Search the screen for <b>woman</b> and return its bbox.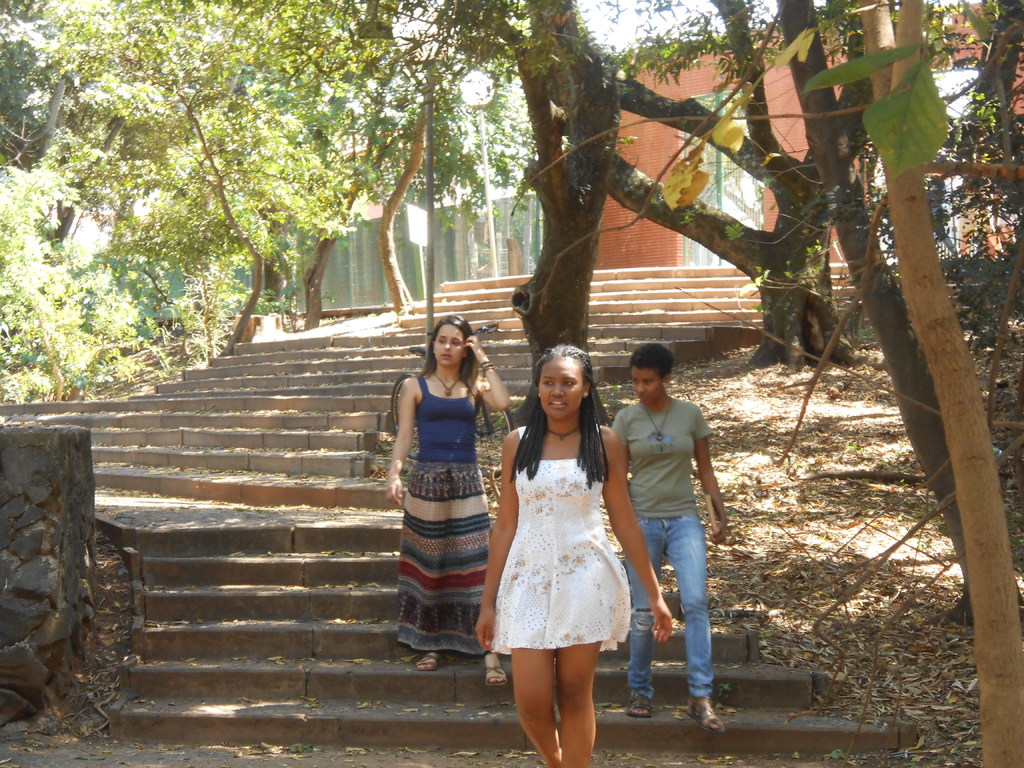
Found: <bbox>487, 356, 636, 737</bbox>.
